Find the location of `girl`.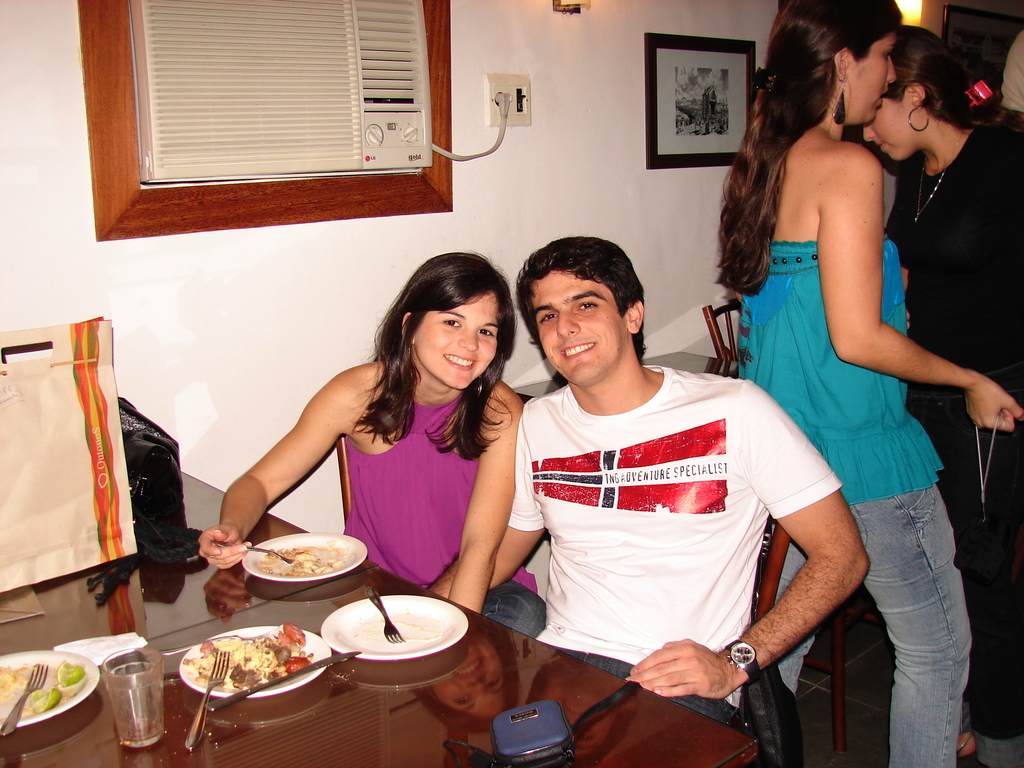
Location: {"left": 859, "top": 20, "right": 1023, "bottom": 555}.
